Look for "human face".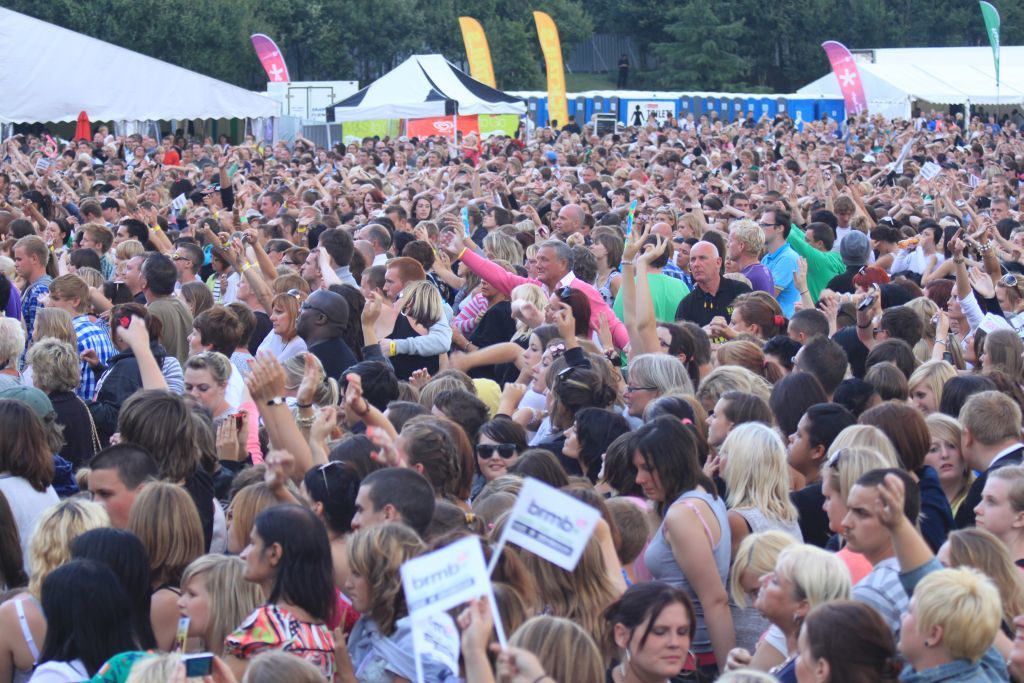
Found: locate(132, 147, 148, 159).
